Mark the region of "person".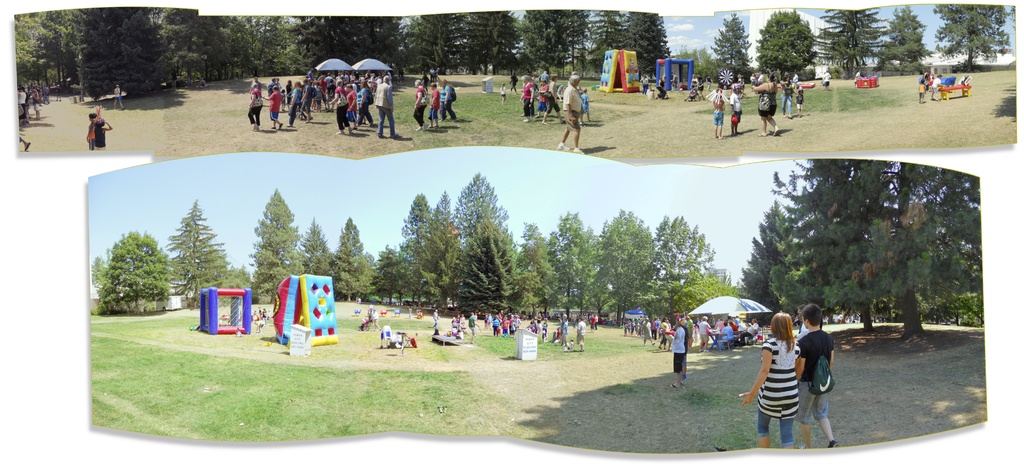
Region: {"x1": 86, "y1": 109, "x2": 92, "y2": 152}.
